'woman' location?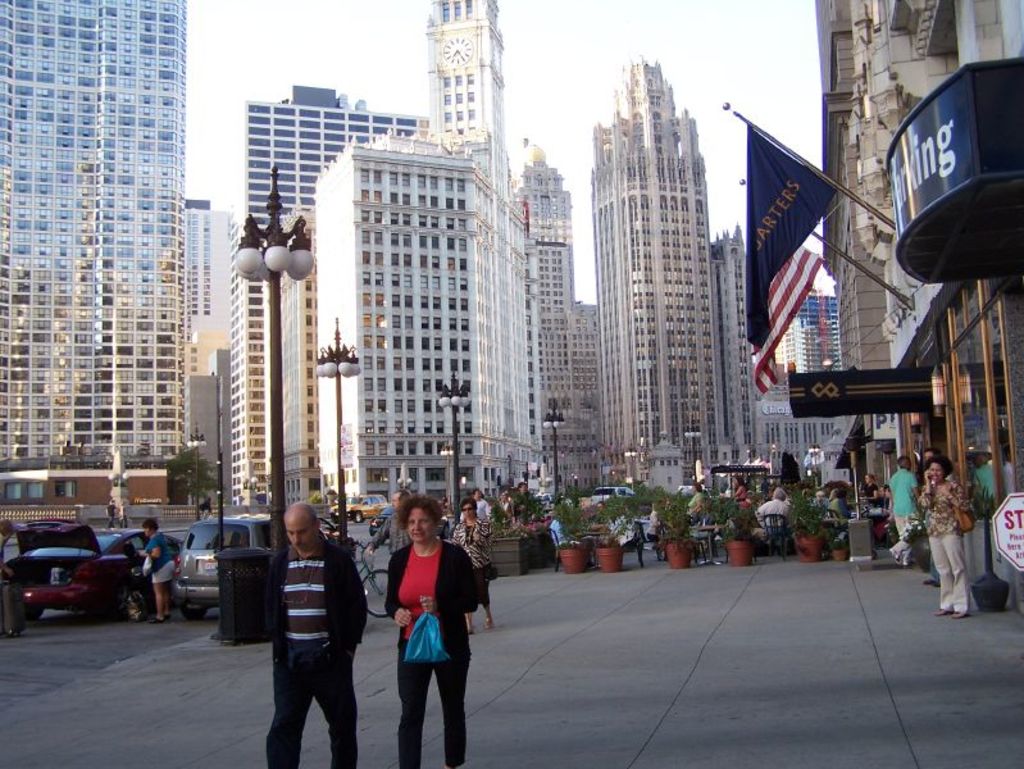
bbox=(919, 455, 975, 615)
